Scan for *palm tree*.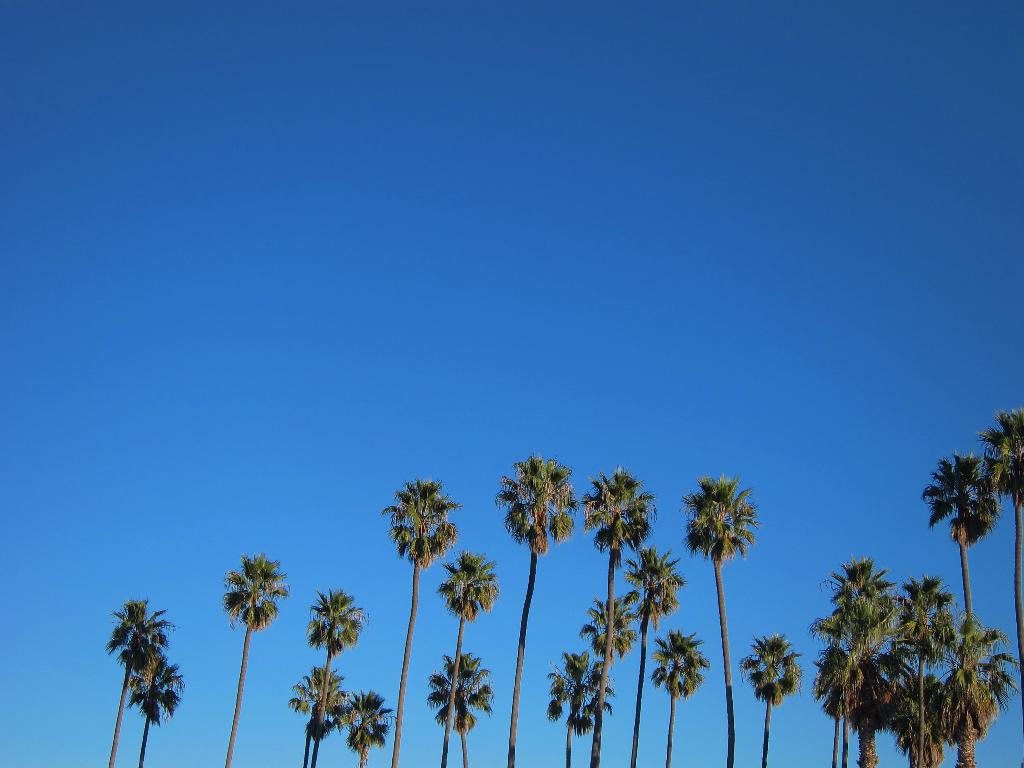
Scan result: (x1=338, y1=680, x2=378, y2=760).
